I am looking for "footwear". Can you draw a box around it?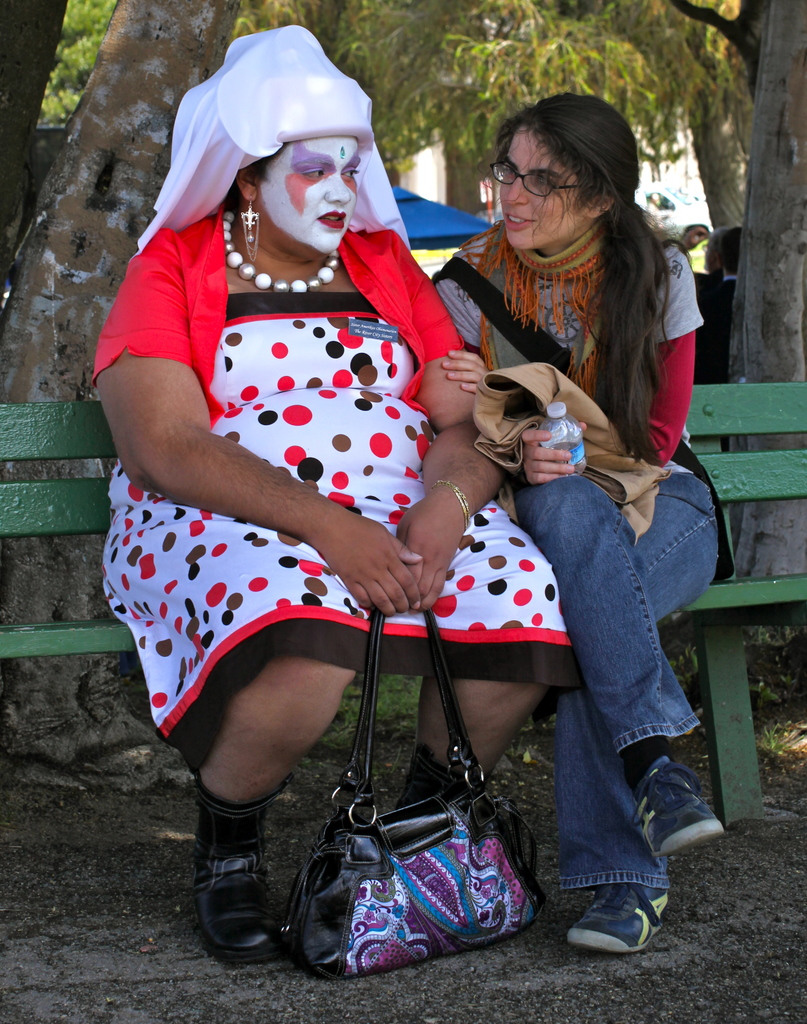
Sure, the bounding box is detection(626, 757, 731, 863).
